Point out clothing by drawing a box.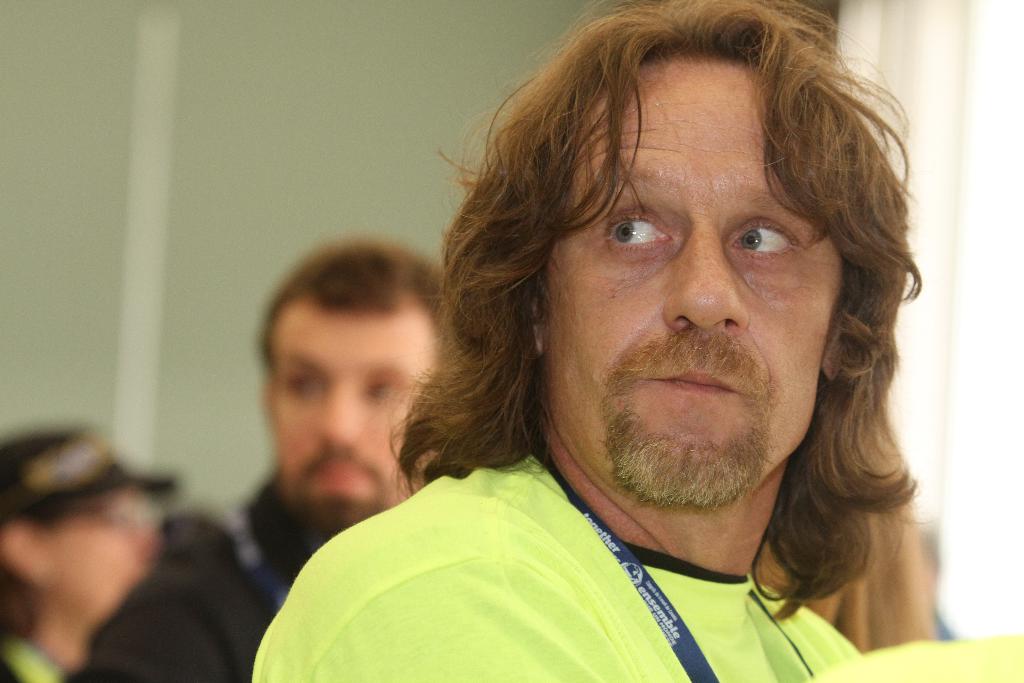
bbox=(214, 418, 947, 677).
